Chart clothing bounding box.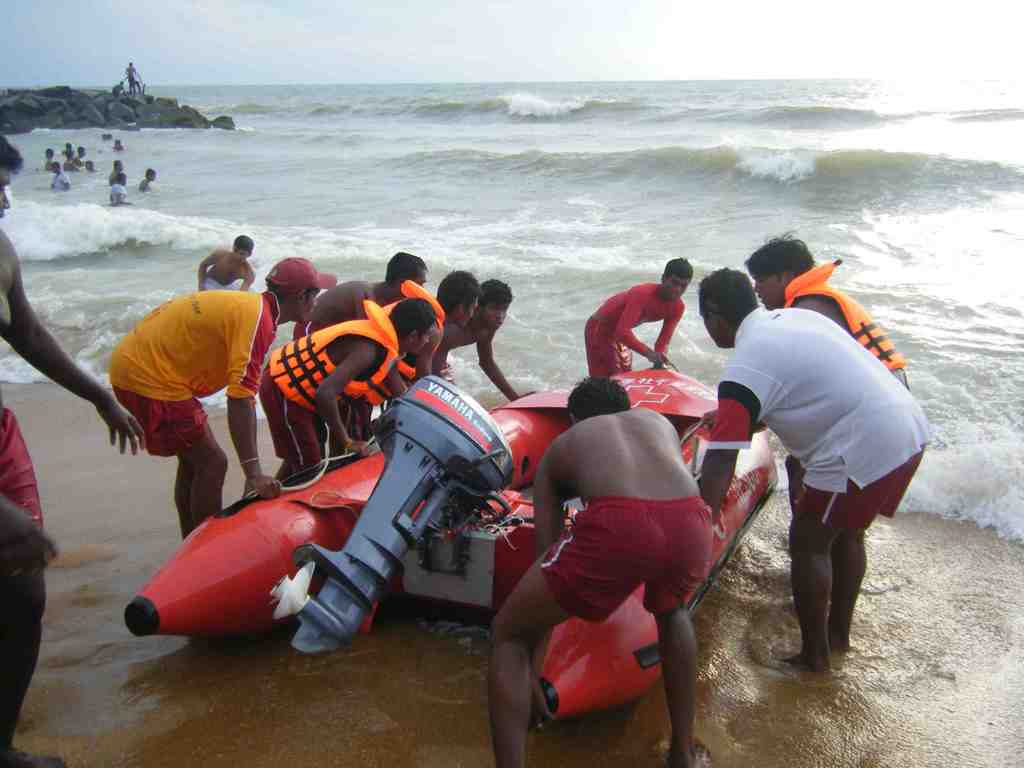
Charted: 204:276:241:289.
